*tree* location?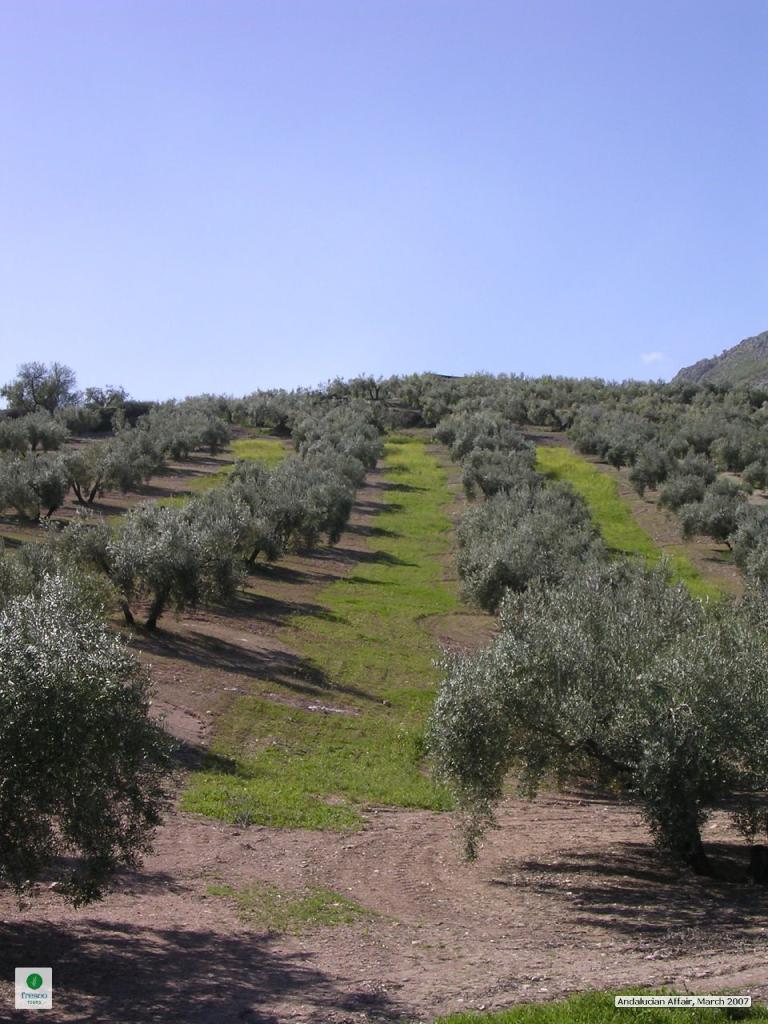
locate(321, 391, 388, 466)
